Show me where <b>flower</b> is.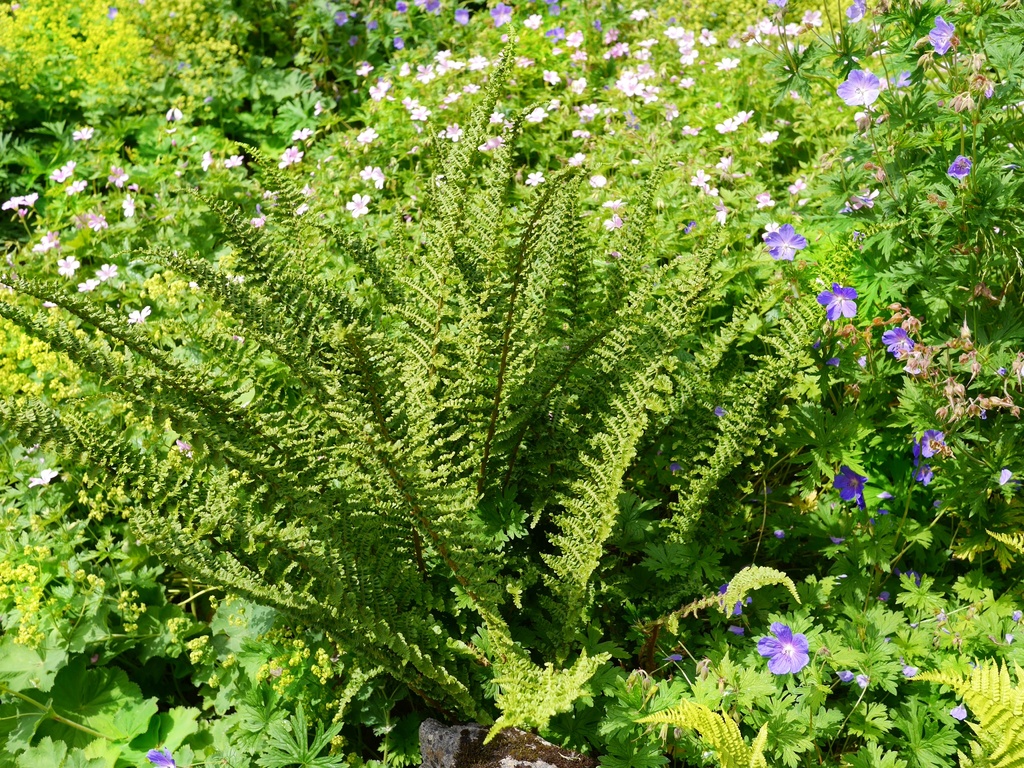
<b>flower</b> is at x1=829, y1=464, x2=883, y2=506.
